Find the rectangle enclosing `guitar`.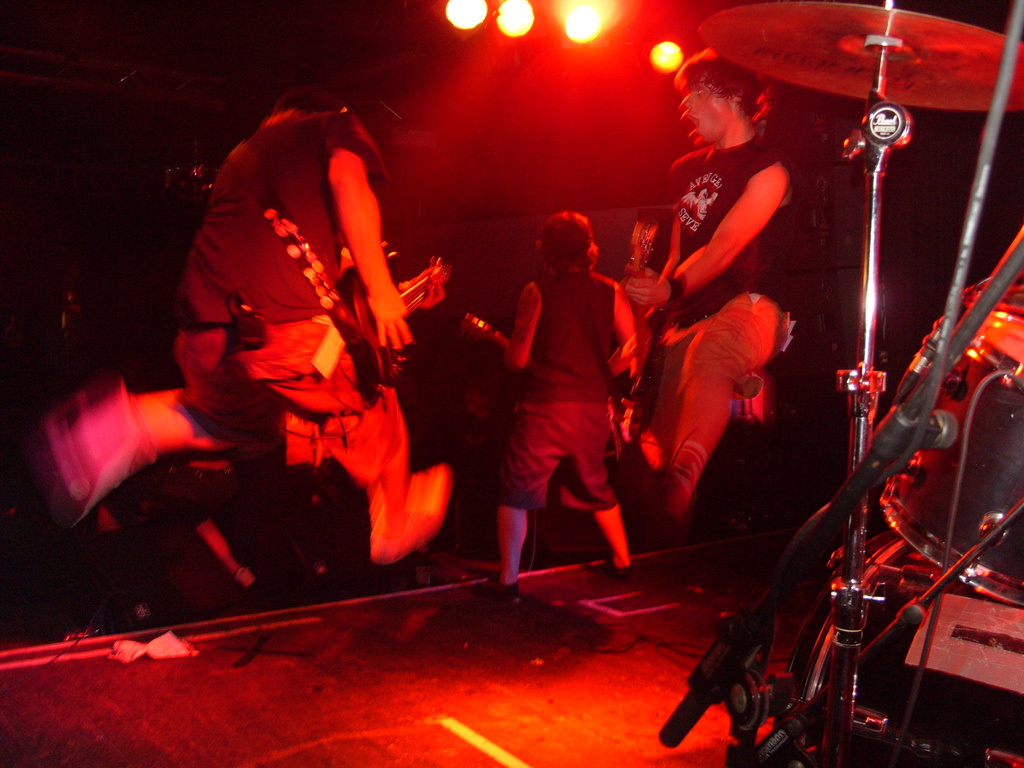
rect(465, 312, 628, 457).
